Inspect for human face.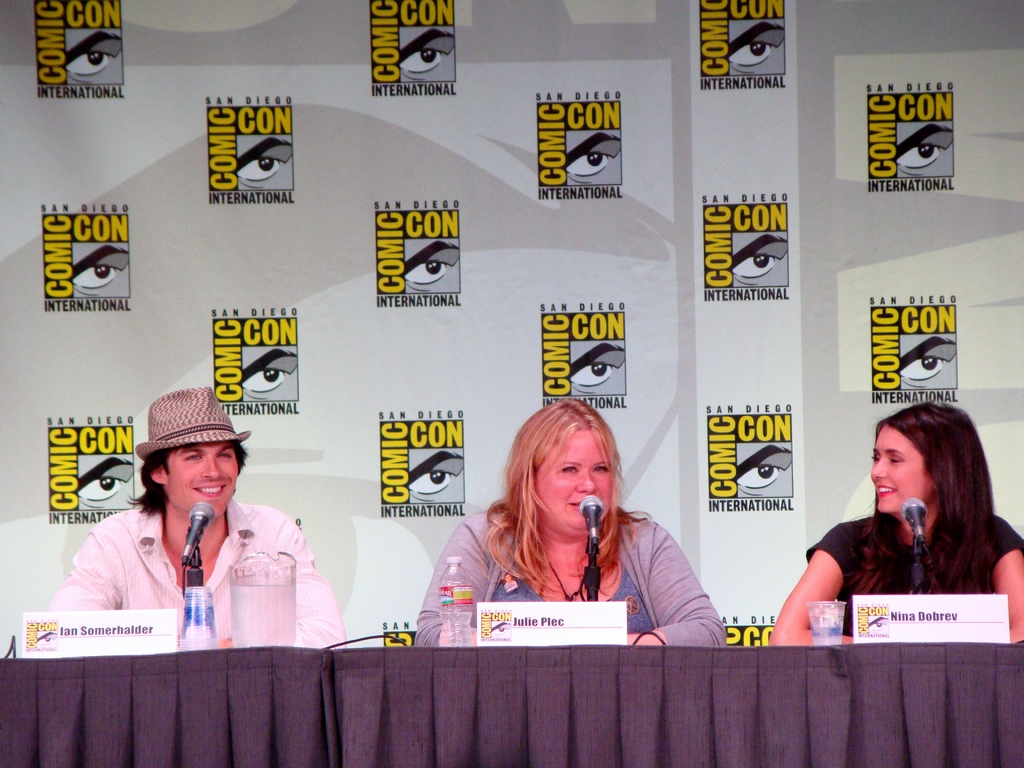
Inspection: bbox=[163, 444, 237, 516].
